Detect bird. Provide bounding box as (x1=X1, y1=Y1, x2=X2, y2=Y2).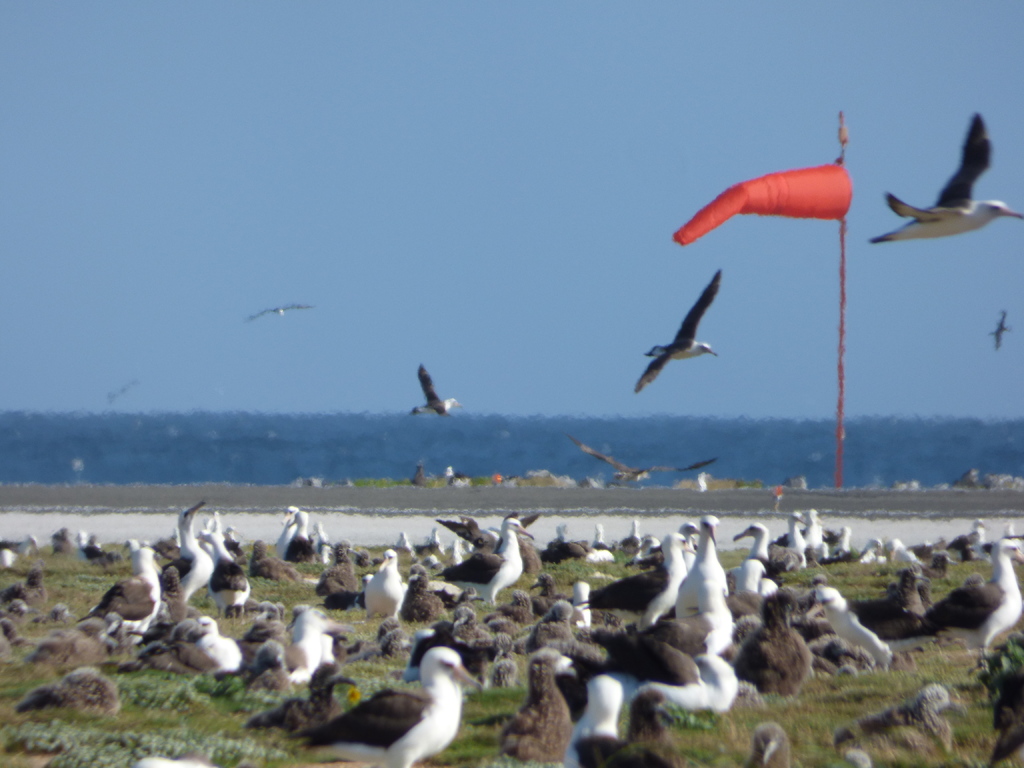
(x1=872, y1=113, x2=1023, y2=241).
